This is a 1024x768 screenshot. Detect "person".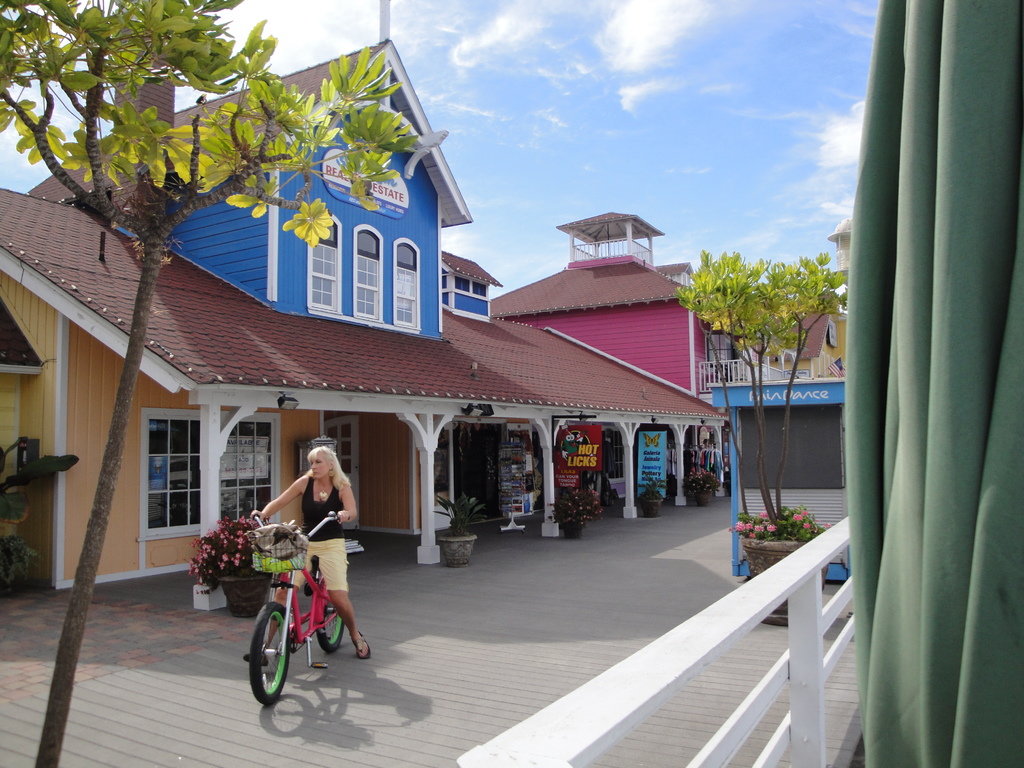
242, 449, 374, 663.
